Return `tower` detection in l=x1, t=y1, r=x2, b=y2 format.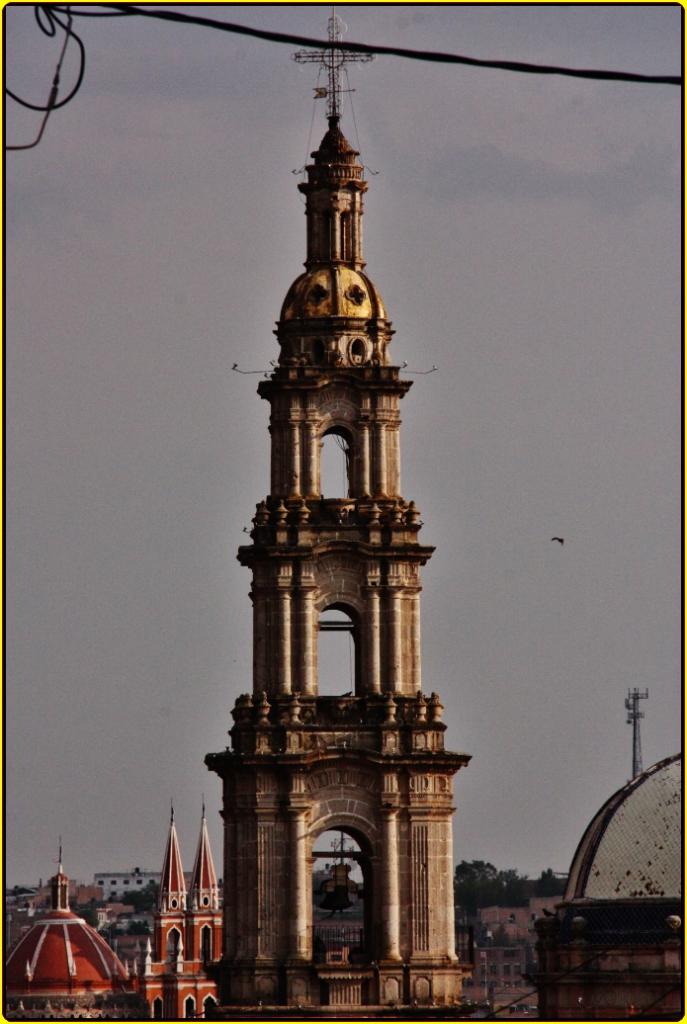
l=0, t=863, r=135, b=1023.
